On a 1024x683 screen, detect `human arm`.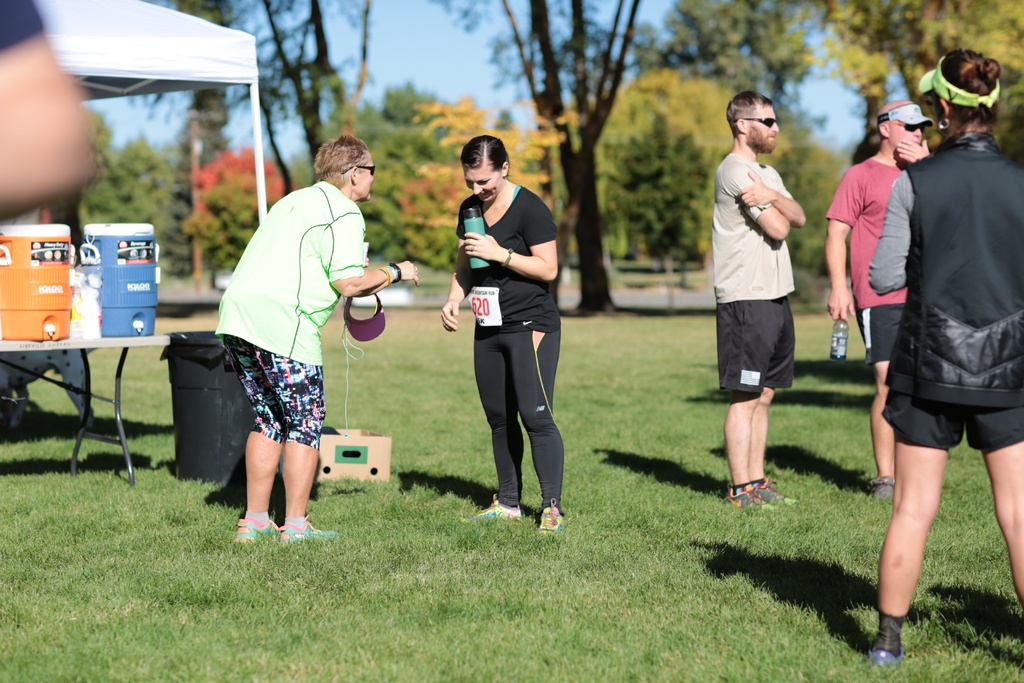
(4, 31, 110, 211).
